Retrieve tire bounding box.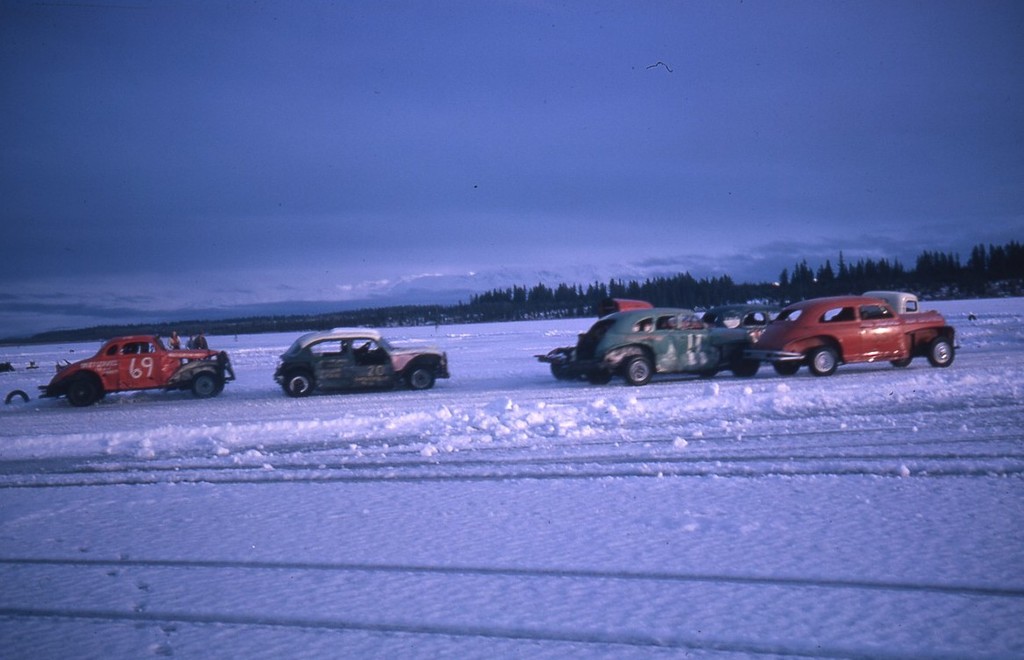
Bounding box: 927/336/955/369.
